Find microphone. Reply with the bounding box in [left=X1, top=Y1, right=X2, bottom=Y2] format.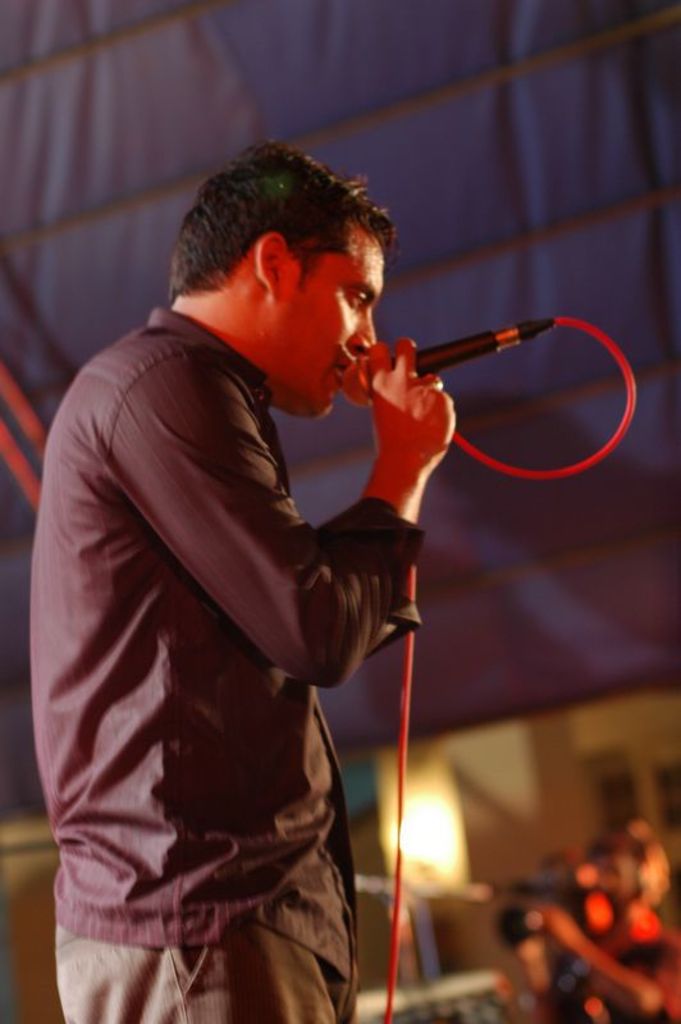
[left=330, top=308, right=571, bottom=426].
